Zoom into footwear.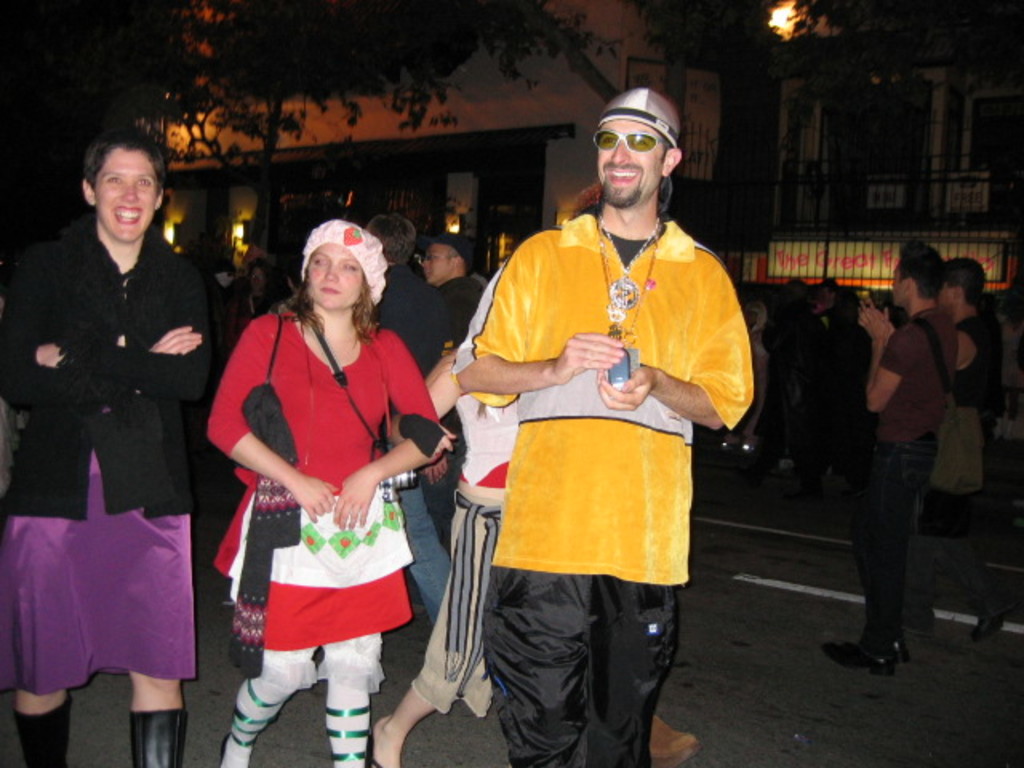
Zoom target: x1=14 y1=691 x2=72 y2=766.
